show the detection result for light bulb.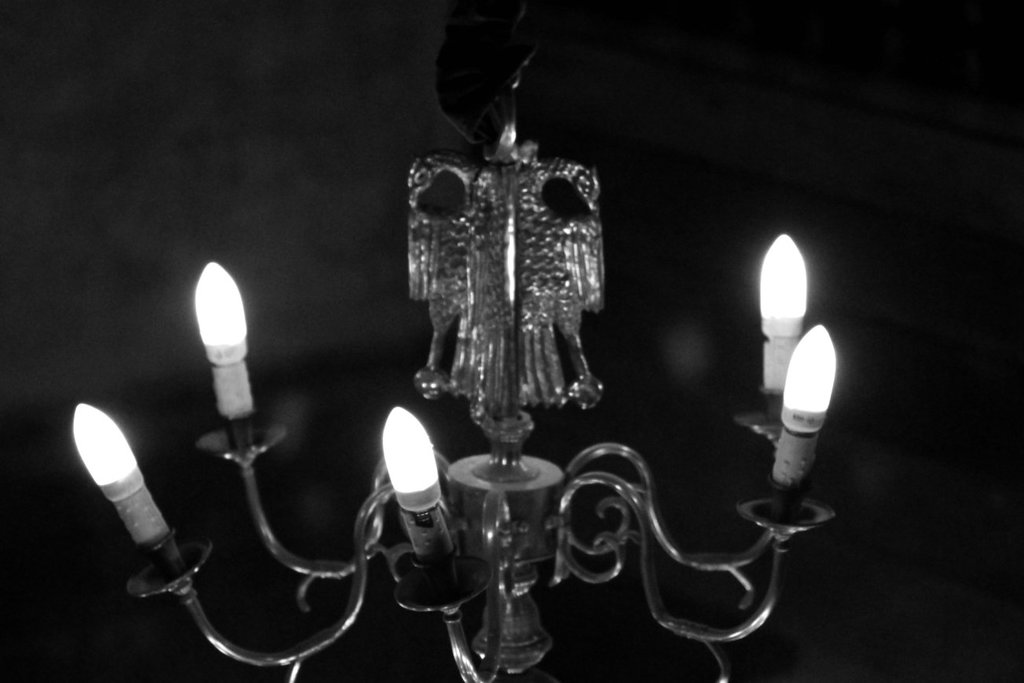
region(72, 403, 142, 504).
